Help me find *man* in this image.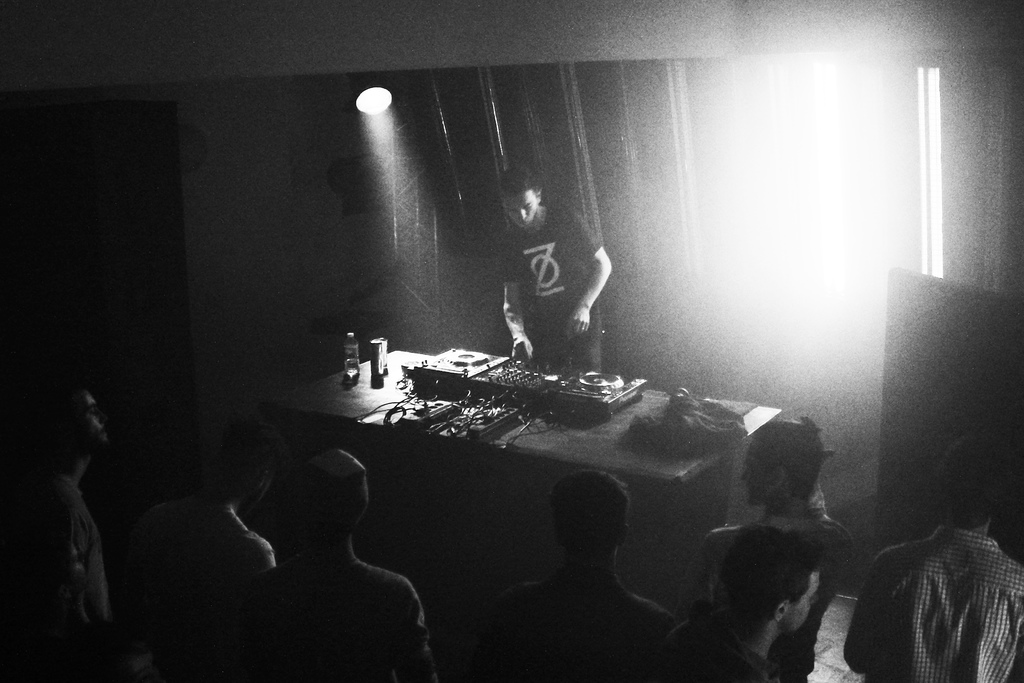
Found it: {"x1": 134, "y1": 400, "x2": 280, "y2": 658}.
